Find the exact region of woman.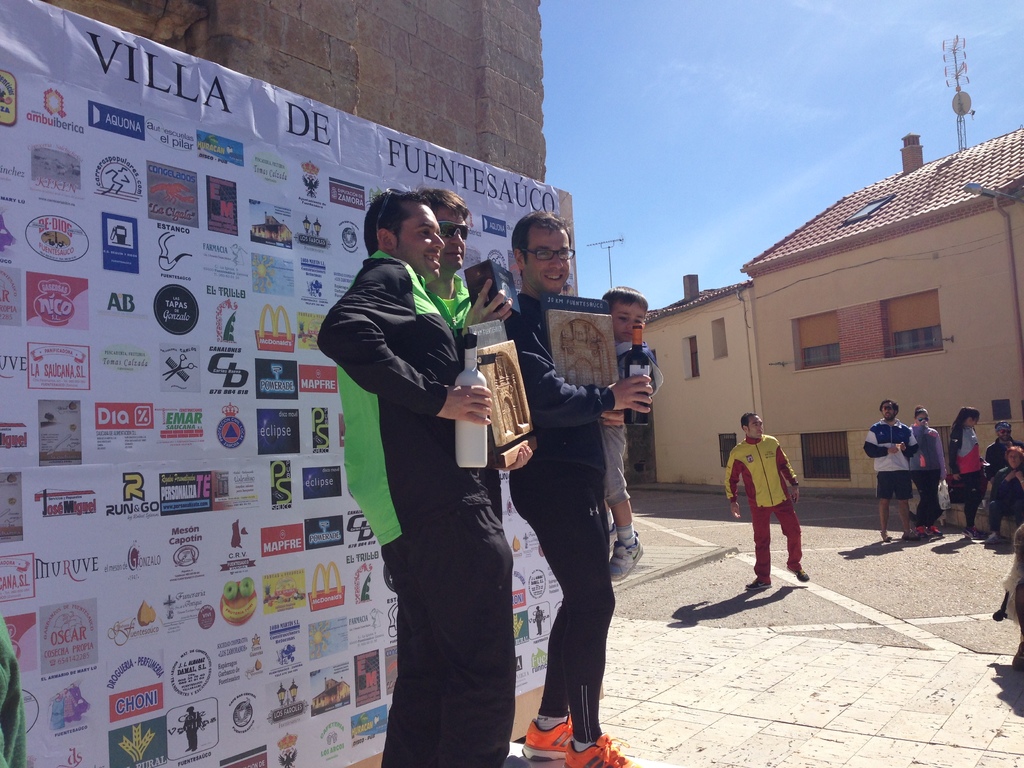
Exact region: 950/406/986/543.
